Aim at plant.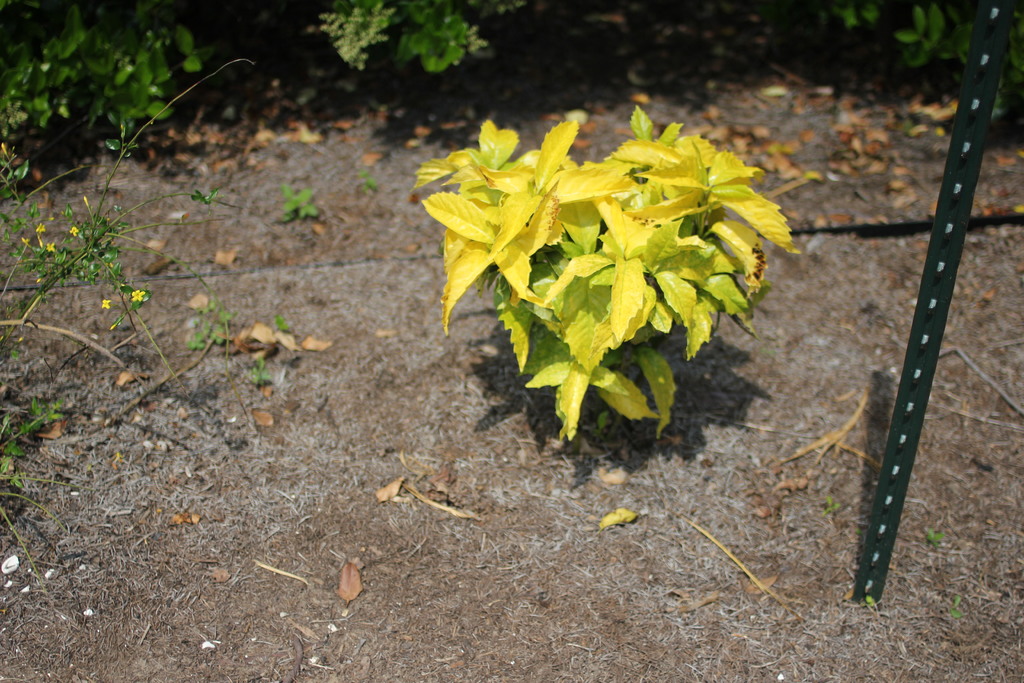
Aimed at bbox(251, 357, 271, 387).
